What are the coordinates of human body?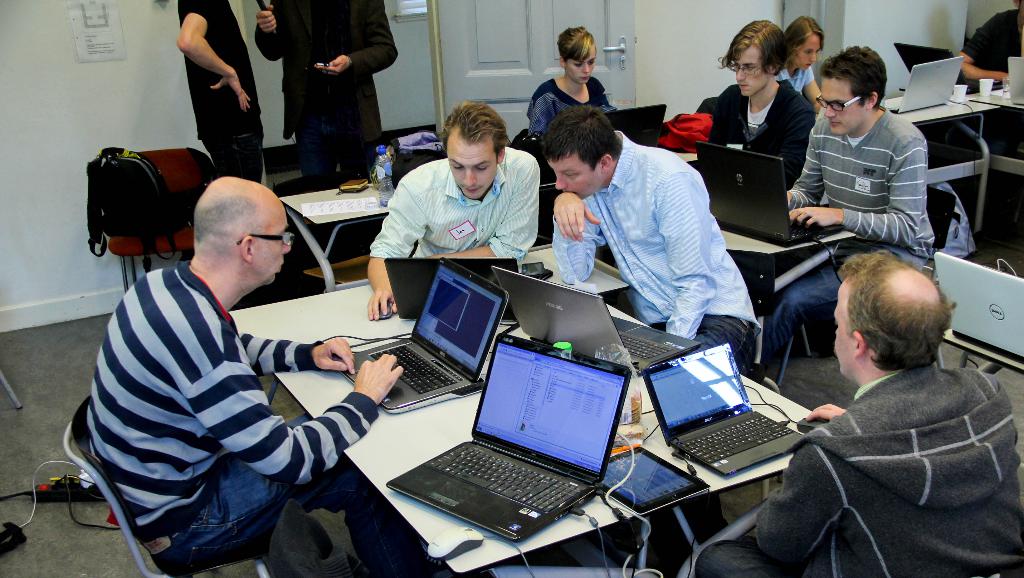
left=765, top=110, right=934, bottom=387.
